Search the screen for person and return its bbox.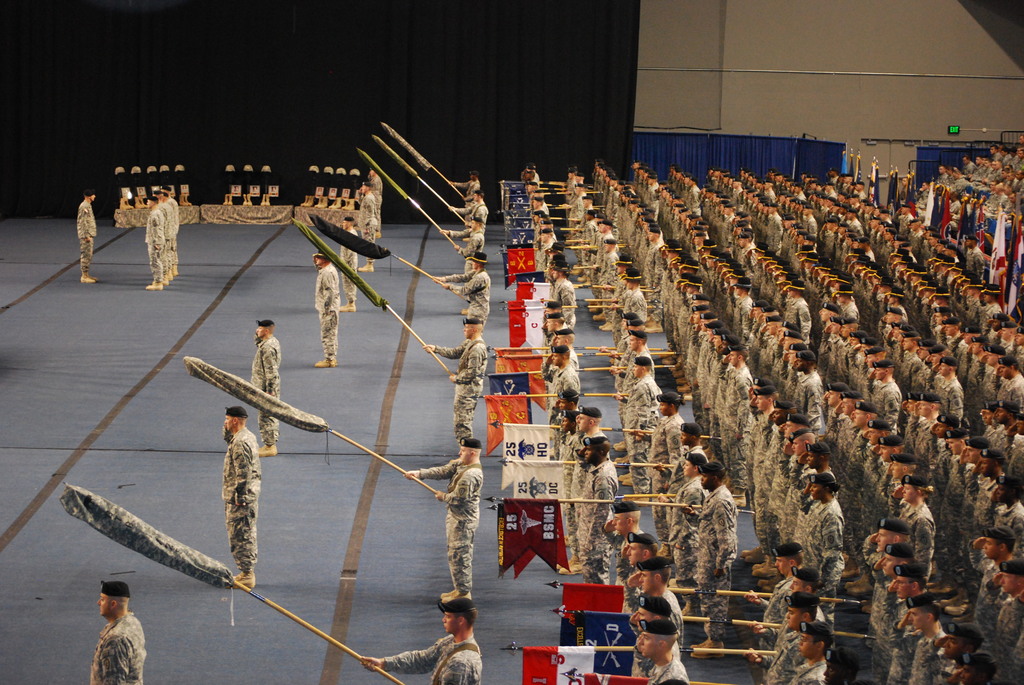
Found: {"left": 619, "top": 333, "right": 652, "bottom": 378}.
